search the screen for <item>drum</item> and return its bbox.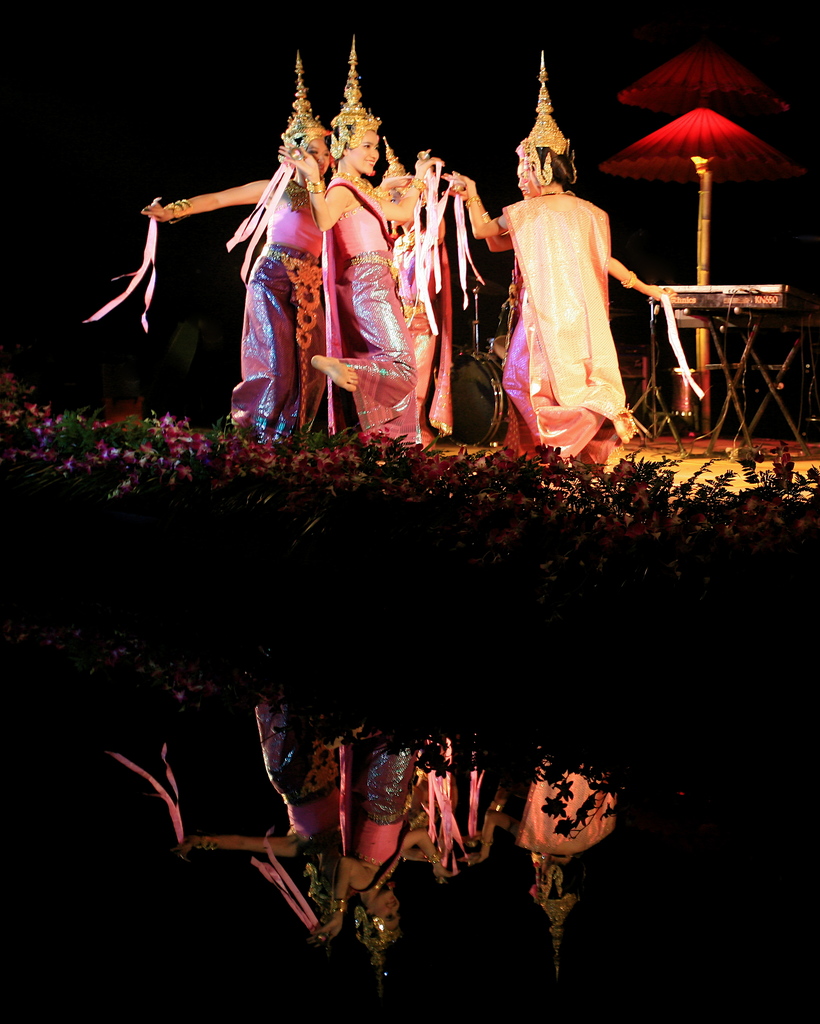
Found: BBox(434, 342, 511, 449).
